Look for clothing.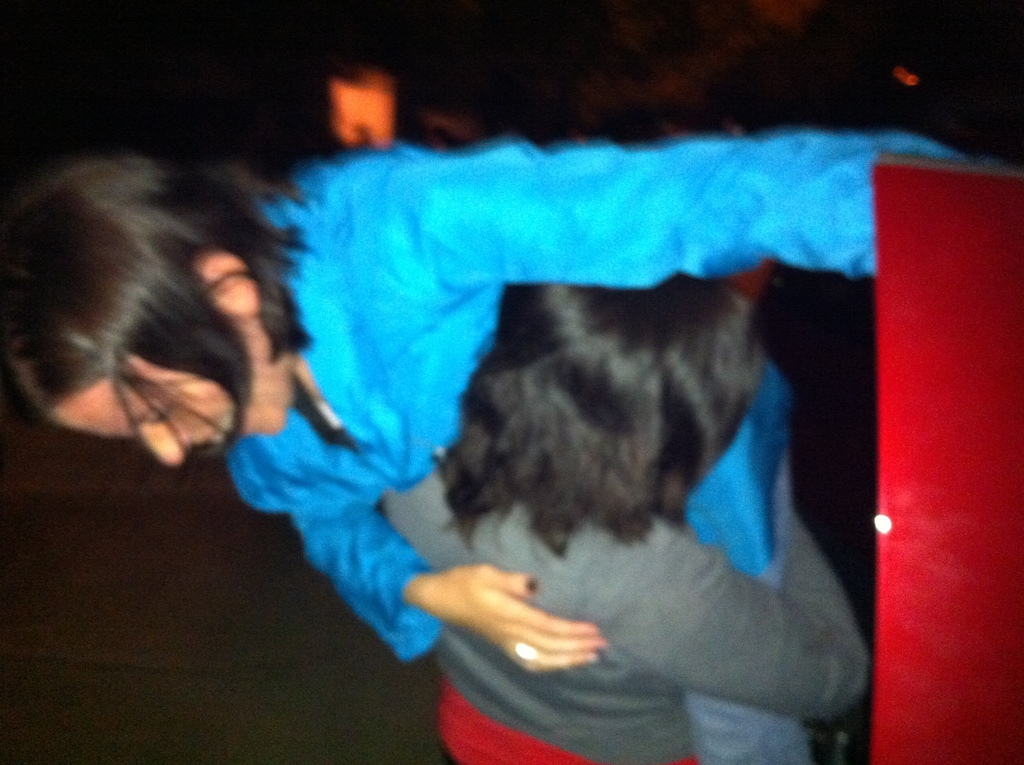
Found: box=[383, 474, 871, 764].
